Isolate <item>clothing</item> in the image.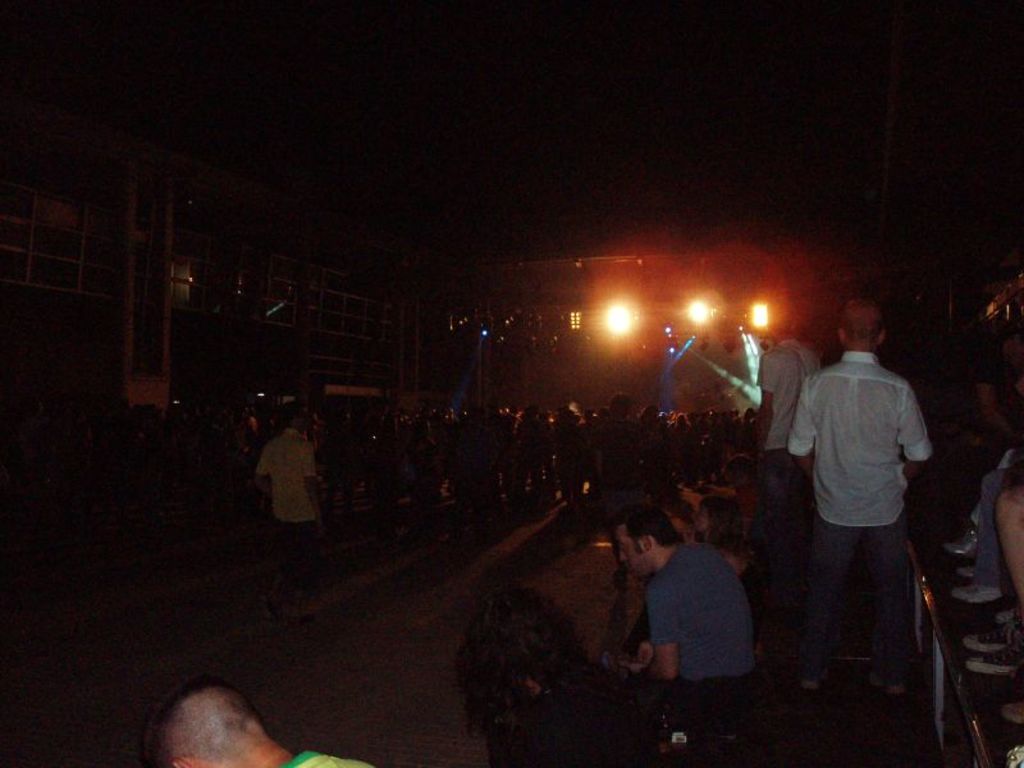
Isolated region: l=792, t=348, r=929, b=534.
